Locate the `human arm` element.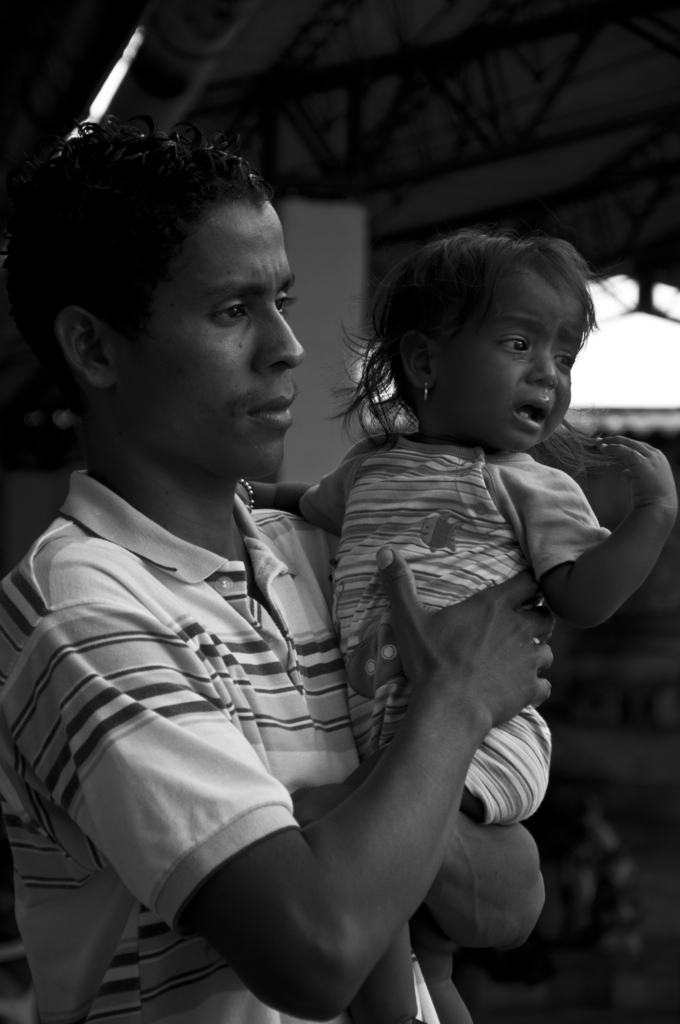
Element bbox: BBox(245, 459, 366, 527).
